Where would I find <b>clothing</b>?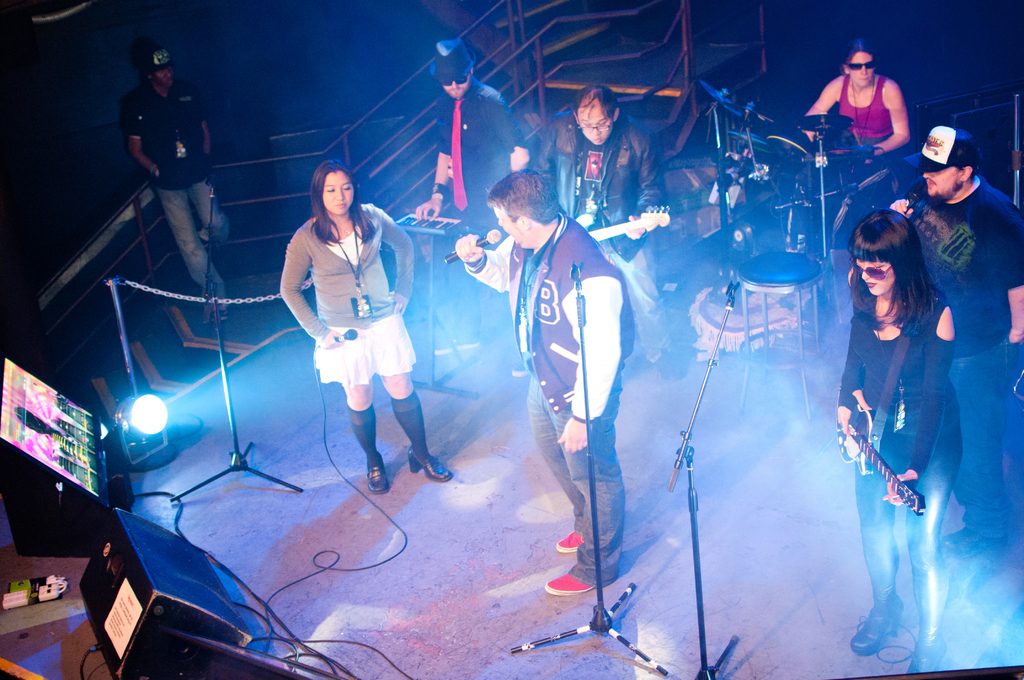
At <region>427, 79, 529, 246</region>.
